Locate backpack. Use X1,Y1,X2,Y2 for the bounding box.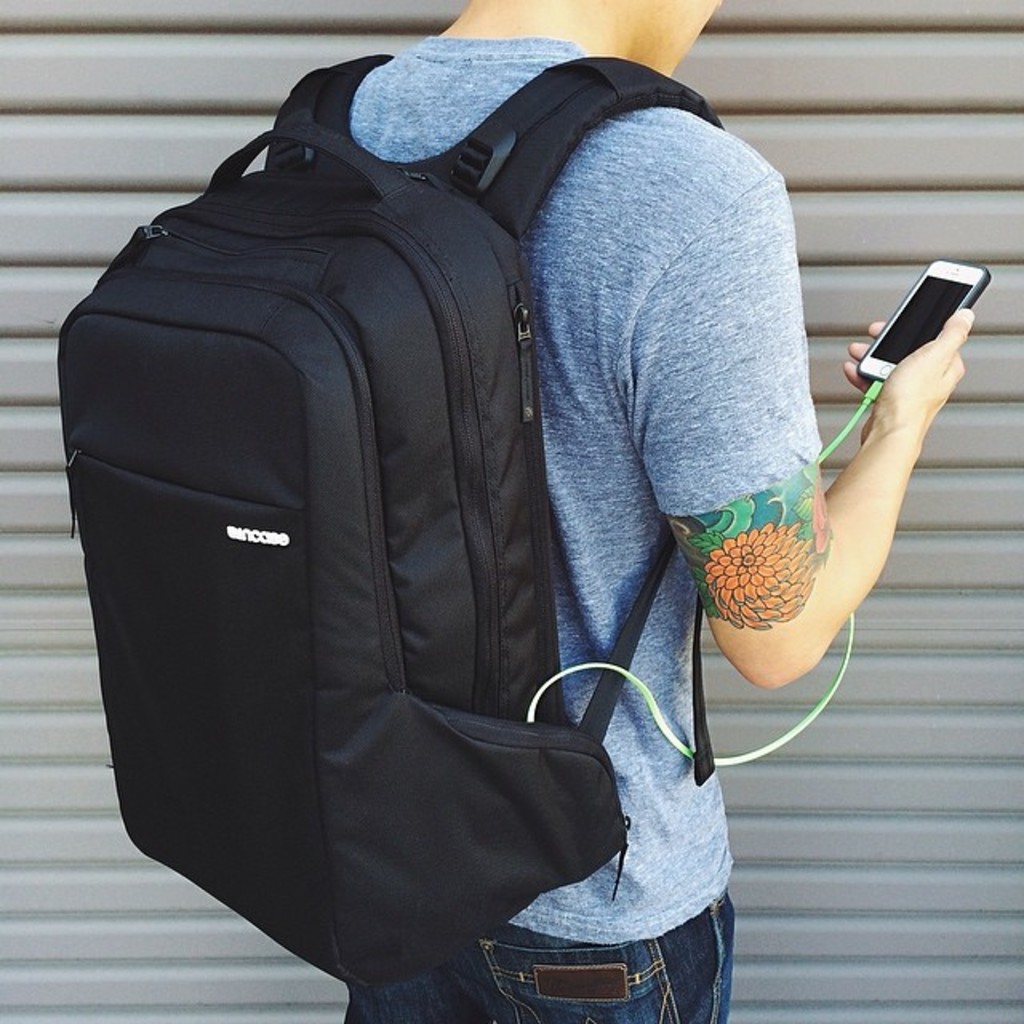
56,46,715,990.
